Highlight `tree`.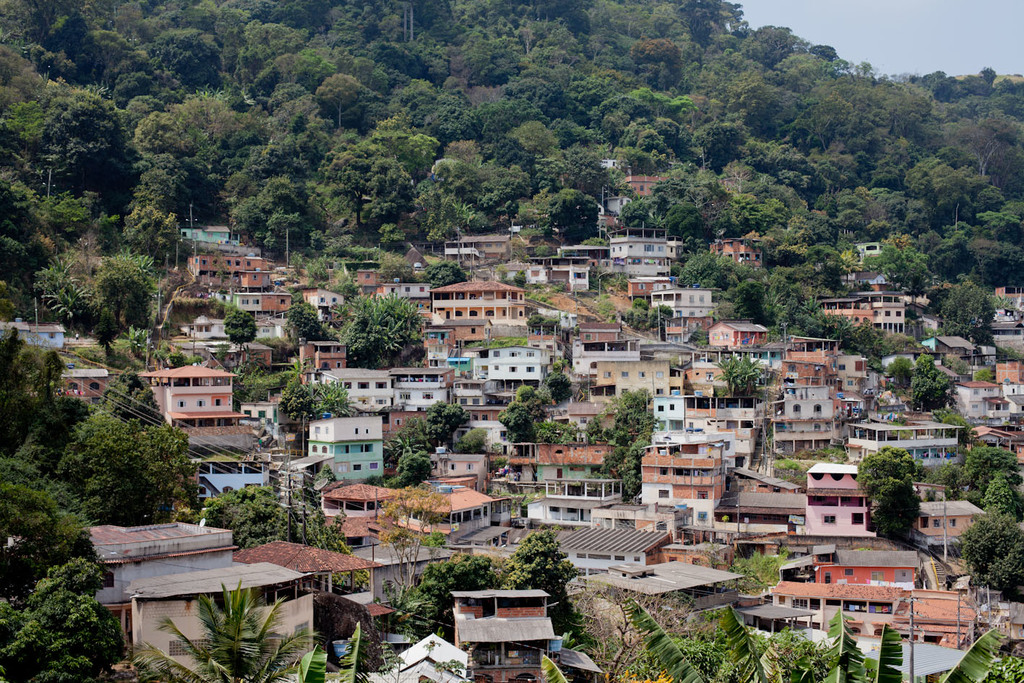
Highlighted region: (left=379, top=447, right=426, bottom=486).
